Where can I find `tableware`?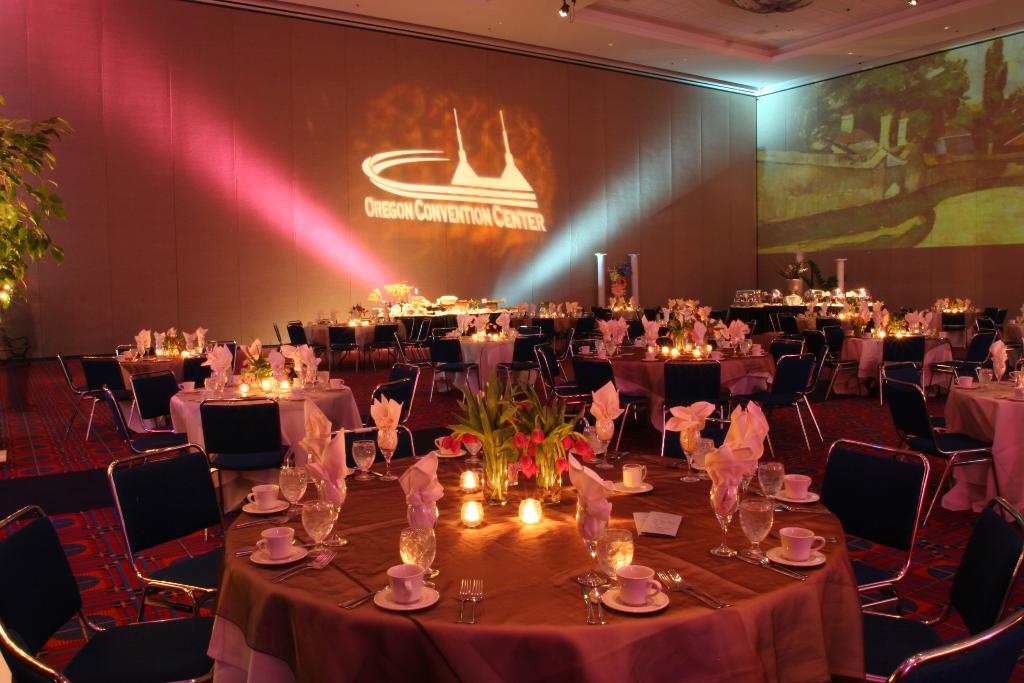
You can find it at pyautogui.locateOnScreen(214, 370, 225, 403).
